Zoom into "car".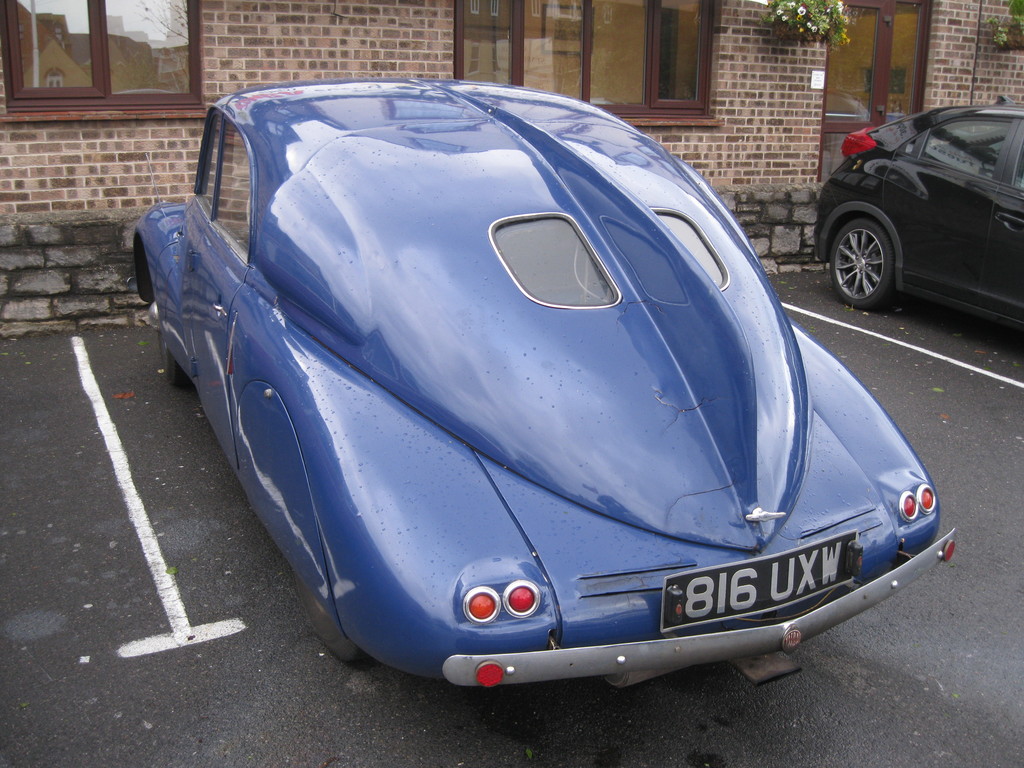
Zoom target: [left=808, top=108, right=1023, bottom=351].
